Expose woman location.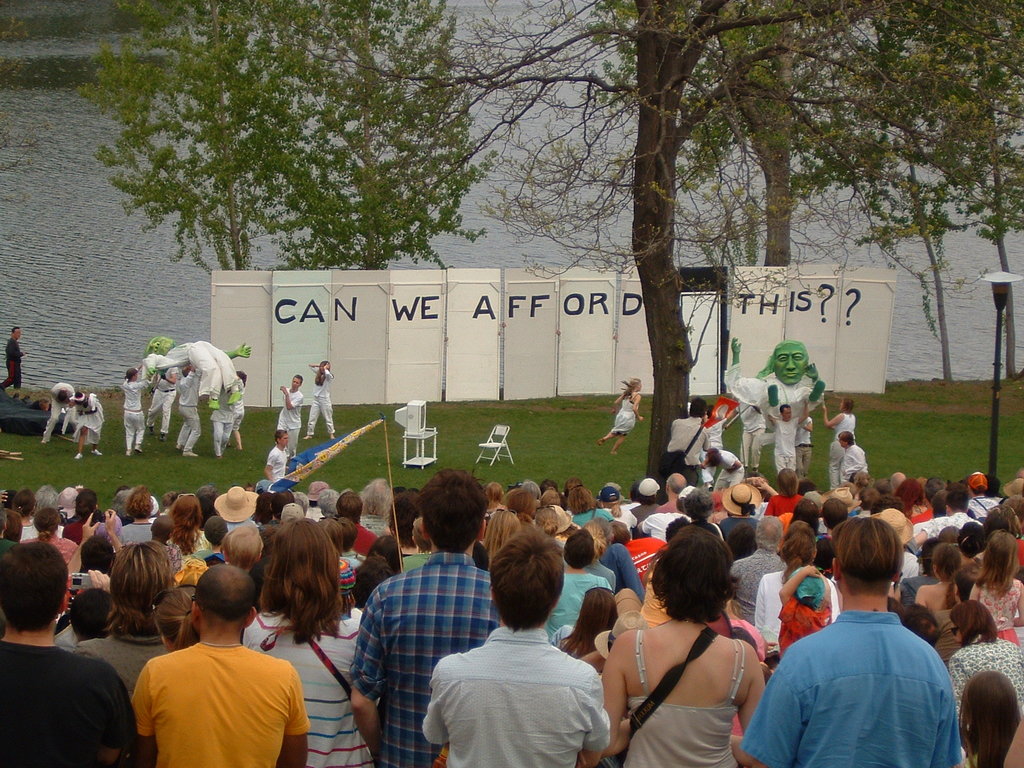
Exposed at 241 515 373 767.
